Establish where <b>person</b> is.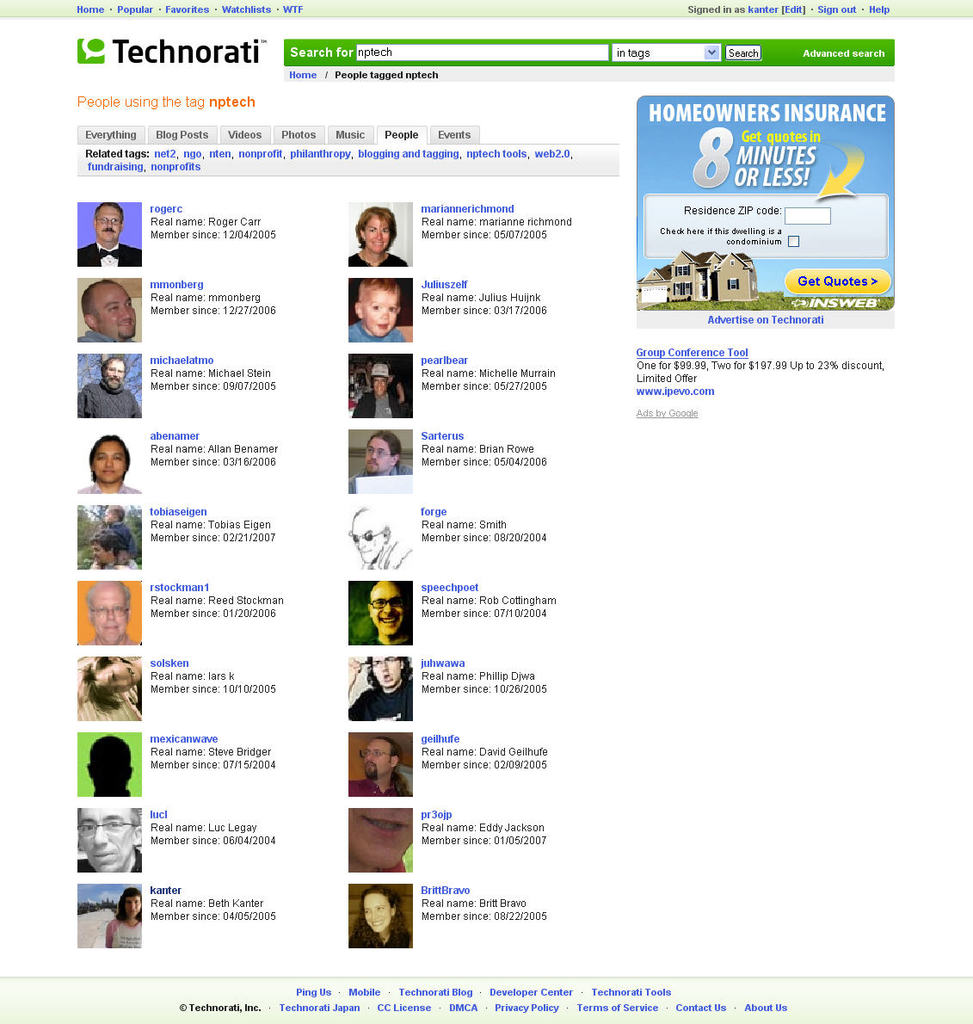
Established at 78 802 139 871.
